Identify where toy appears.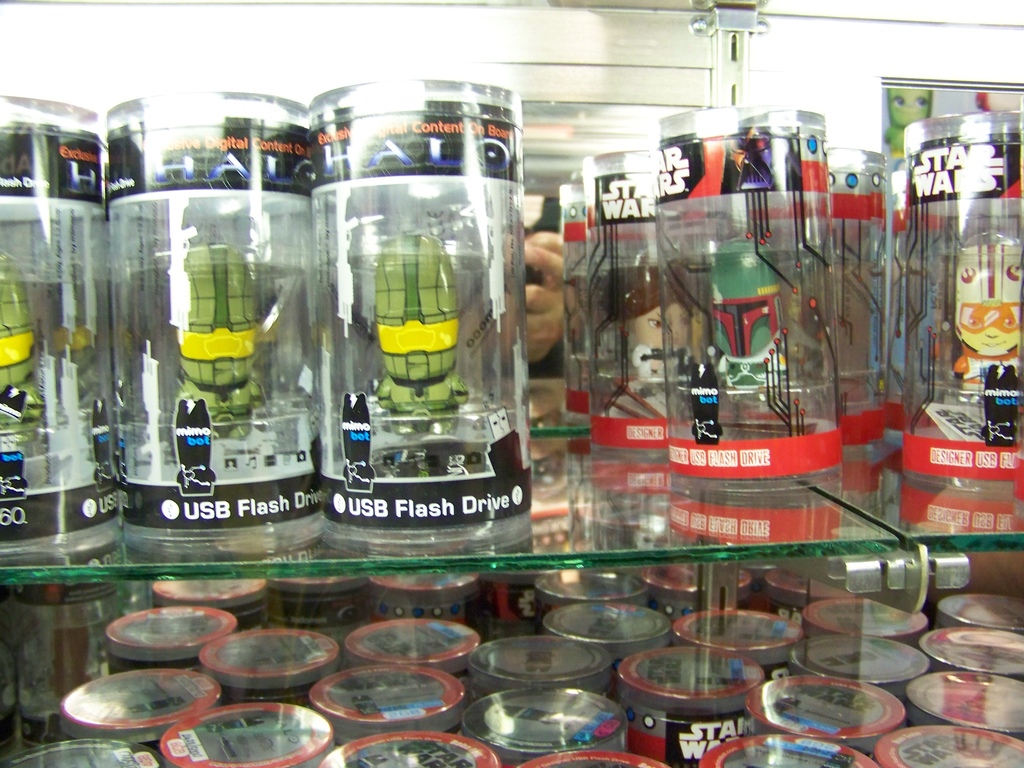
Appears at select_region(368, 209, 488, 460).
